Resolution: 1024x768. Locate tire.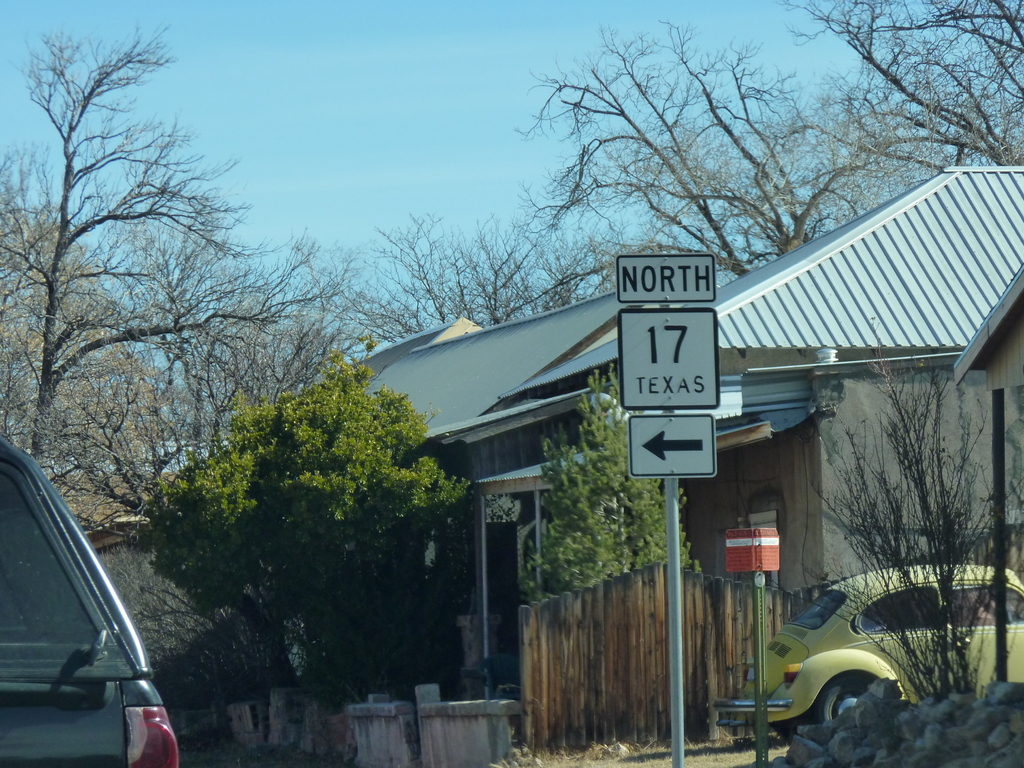
(x1=810, y1=671, x2=865, y2=719).
